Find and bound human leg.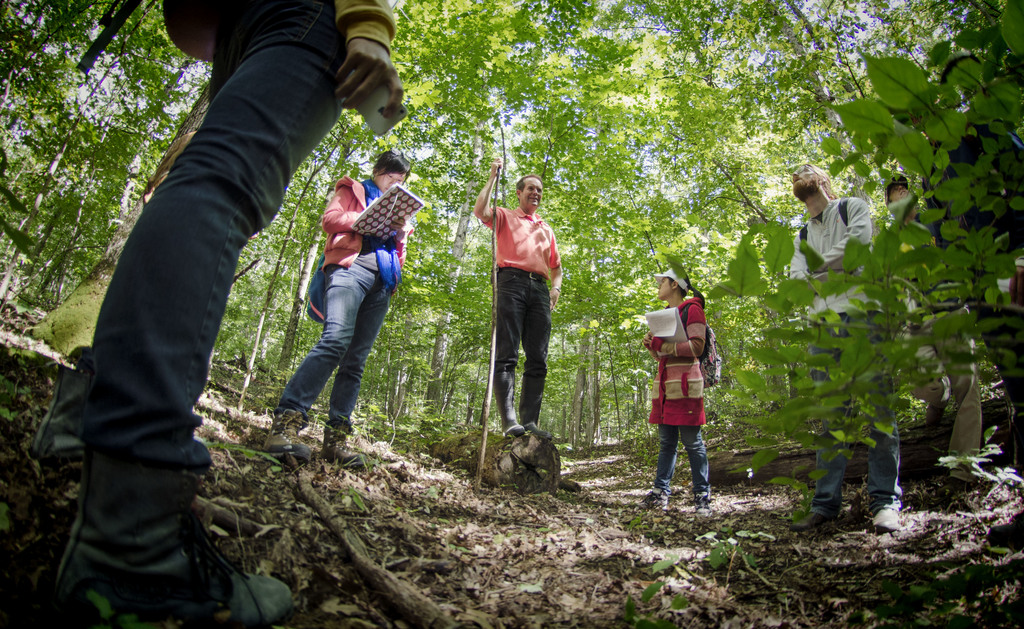
Bound: pyautogui.locateOnScreen(787, 301, 838, 533).
